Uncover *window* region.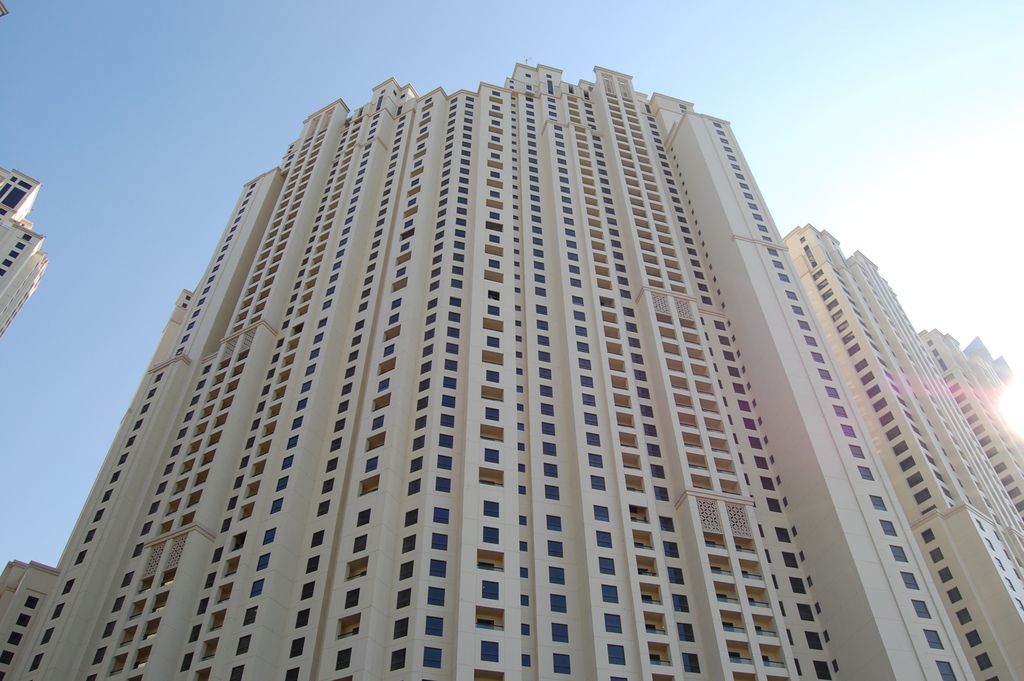
Uncovered: Rect(291, 433, 297, 448).
